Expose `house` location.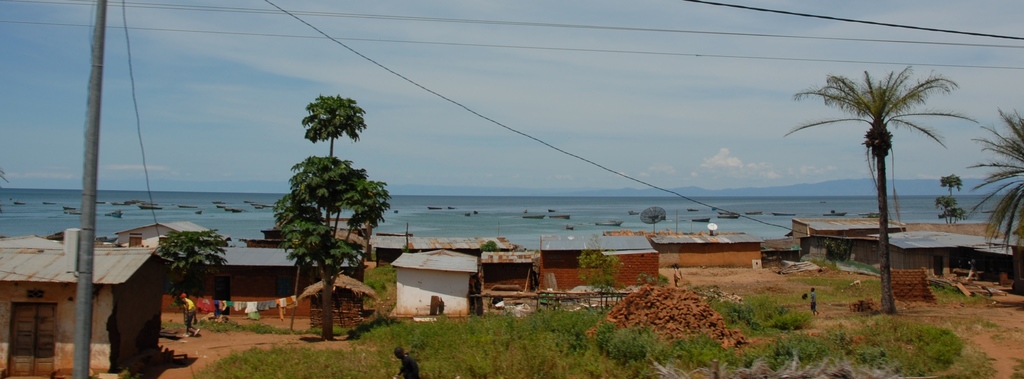
Exposed at [0,252,169,378].
